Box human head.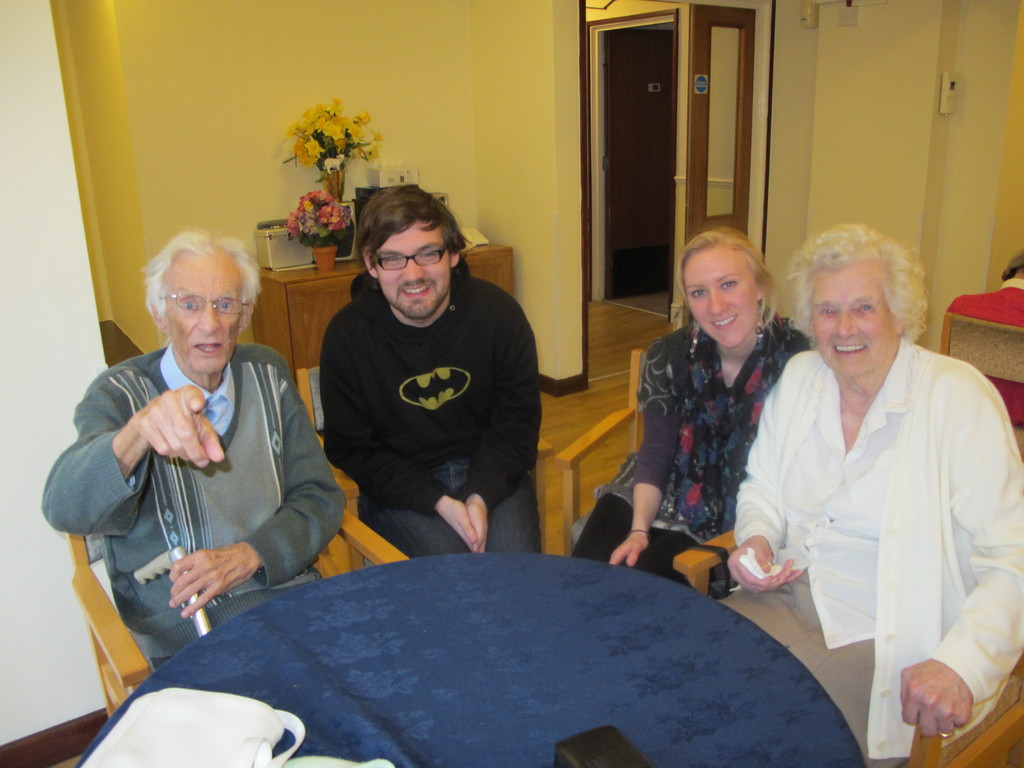
region(141, 230, 257, 378).
